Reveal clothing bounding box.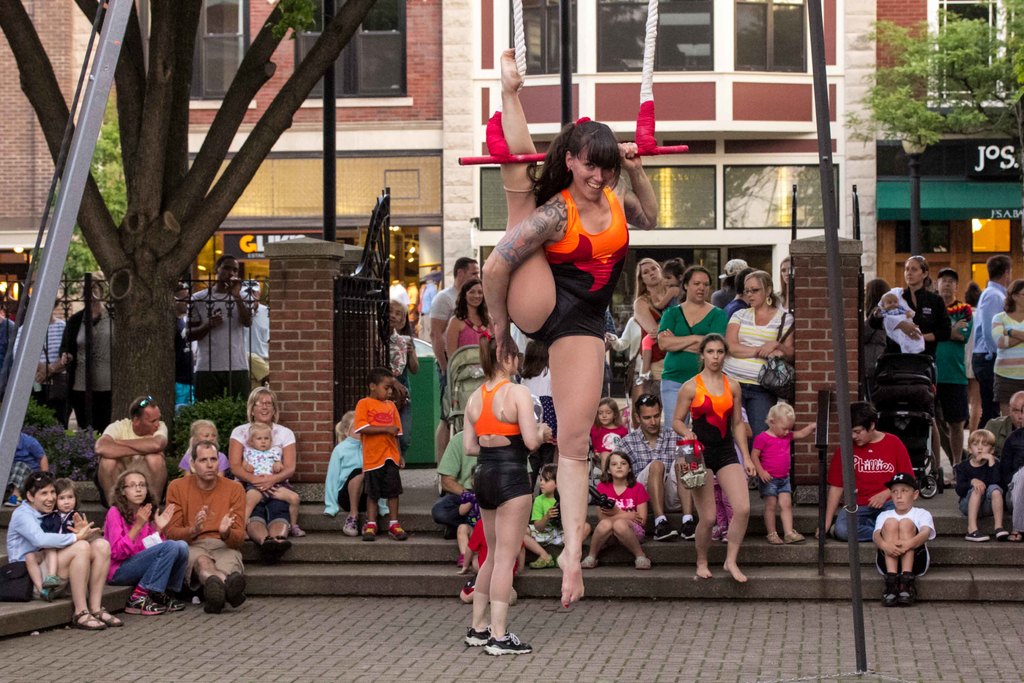
Revealed: select_region(472, 372, 525, 513).
